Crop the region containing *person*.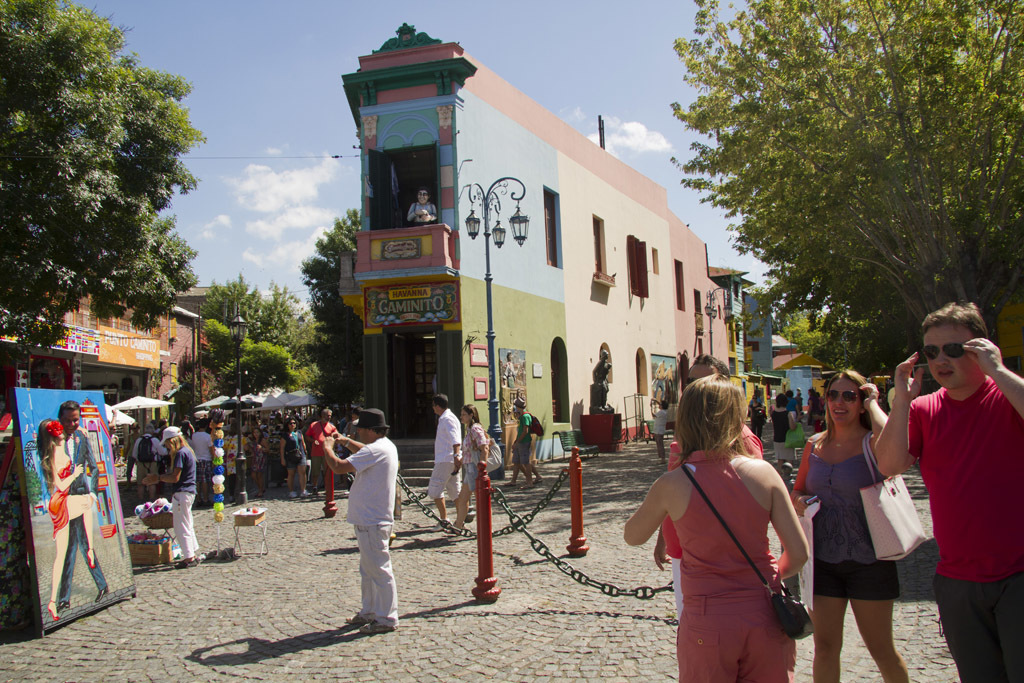
Crop region: <bbox>402, 180, 436, 228</bbox>.
